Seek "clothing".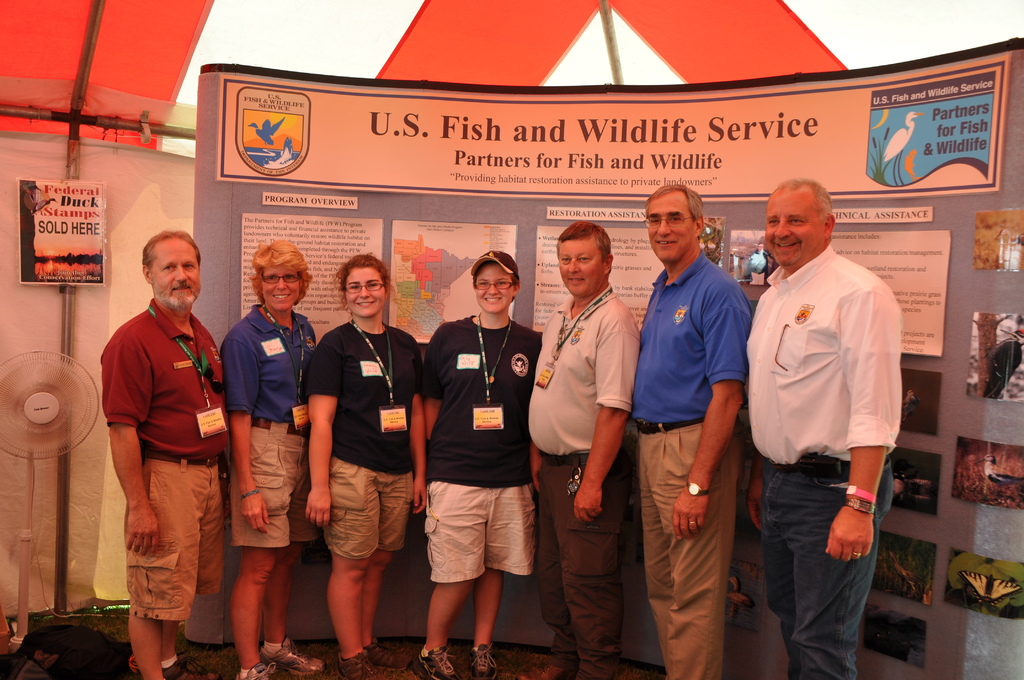
detection(99, 296, 227, 622).
